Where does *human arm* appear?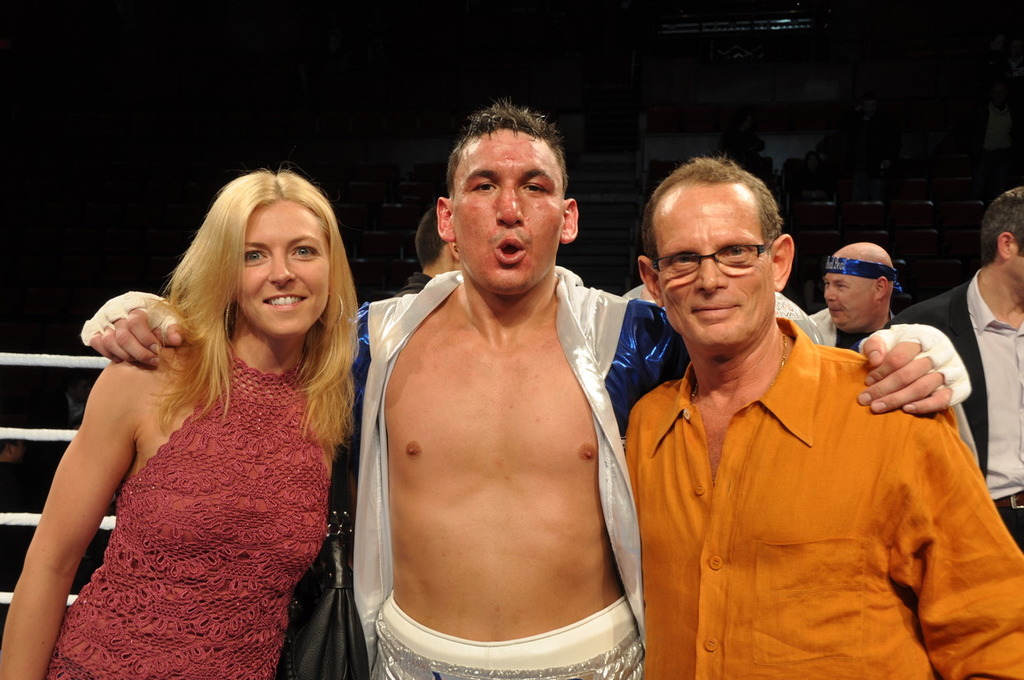
Appears at region(74, 292, 384, 387).
